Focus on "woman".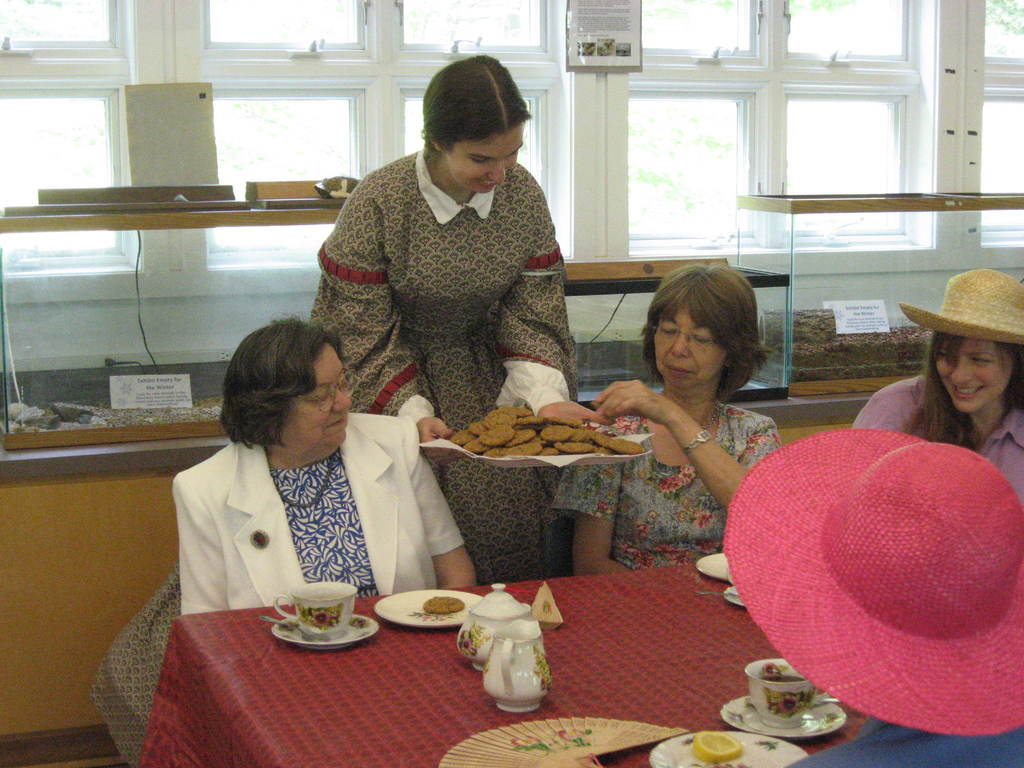
Focused at locate(311, 59, 580, 588).
